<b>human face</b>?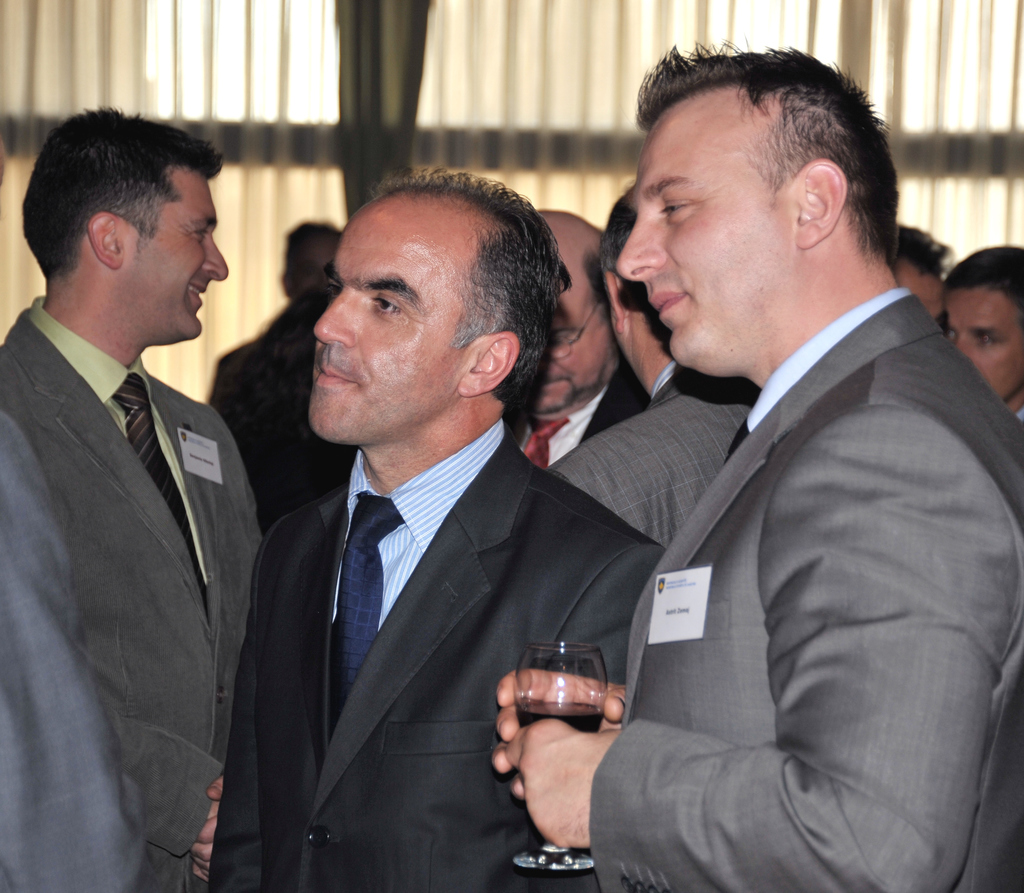
locate(616, 97, 792, 365)
